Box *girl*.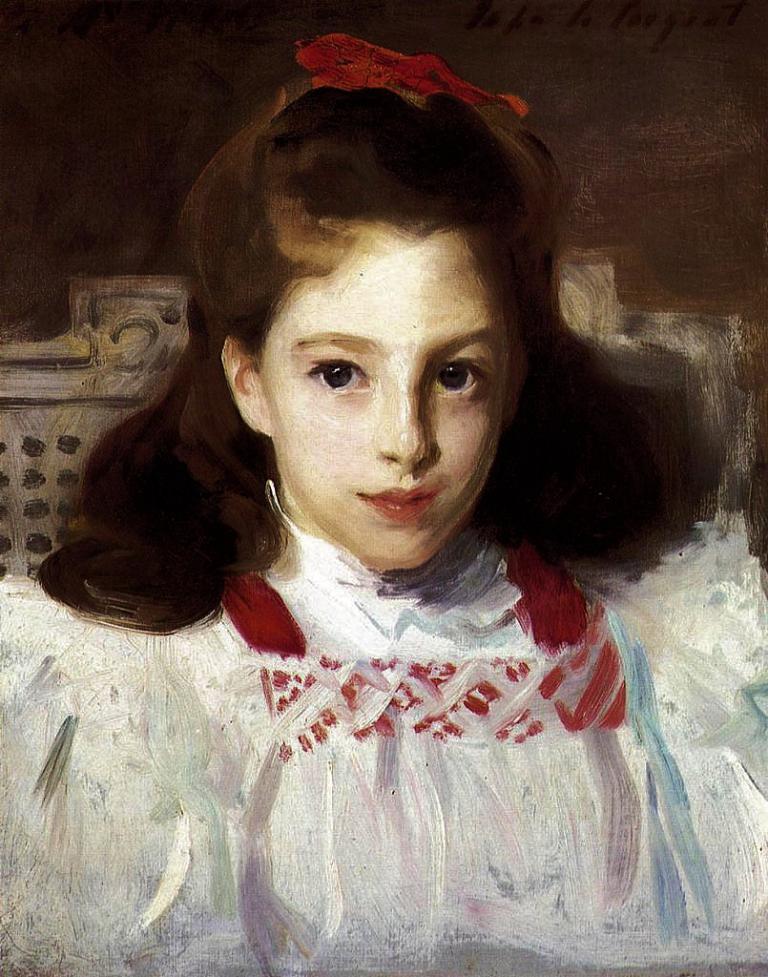
box(9, 46, 735, 950).
